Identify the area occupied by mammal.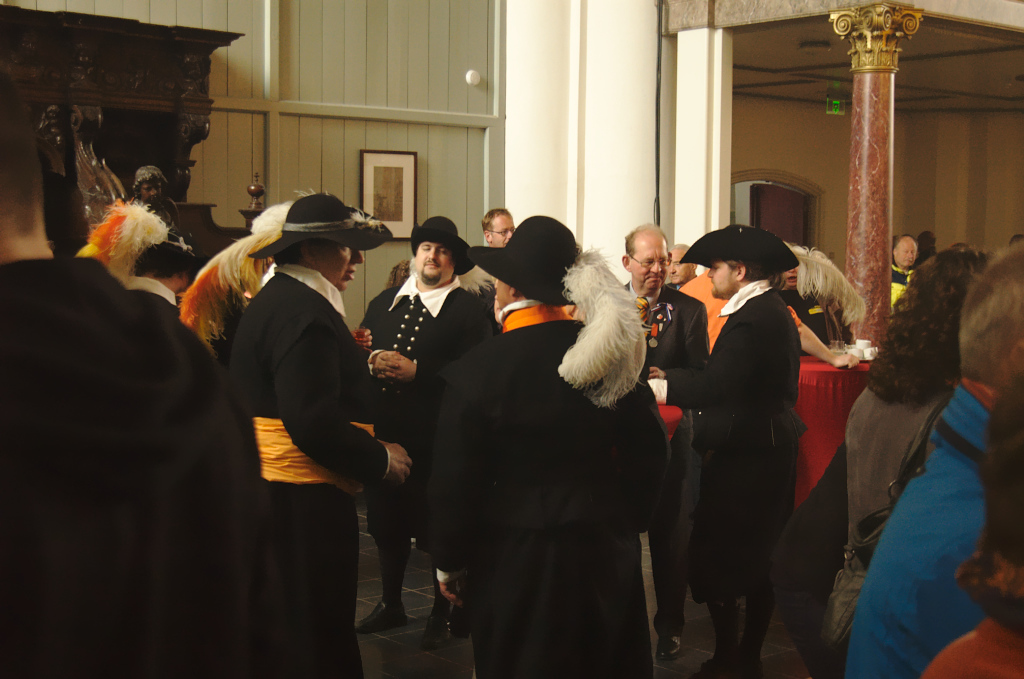
Area: pyautogui.locateOnScreen(215, 187, 414, 678).
